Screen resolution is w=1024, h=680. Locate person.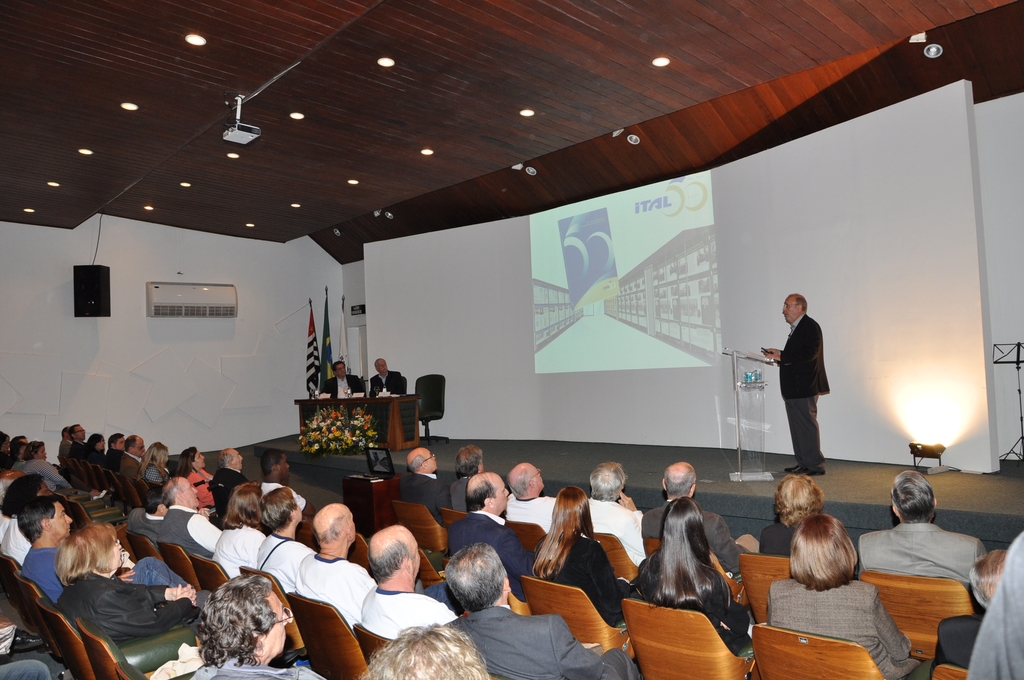
box=[625, 498, 760, 655].
